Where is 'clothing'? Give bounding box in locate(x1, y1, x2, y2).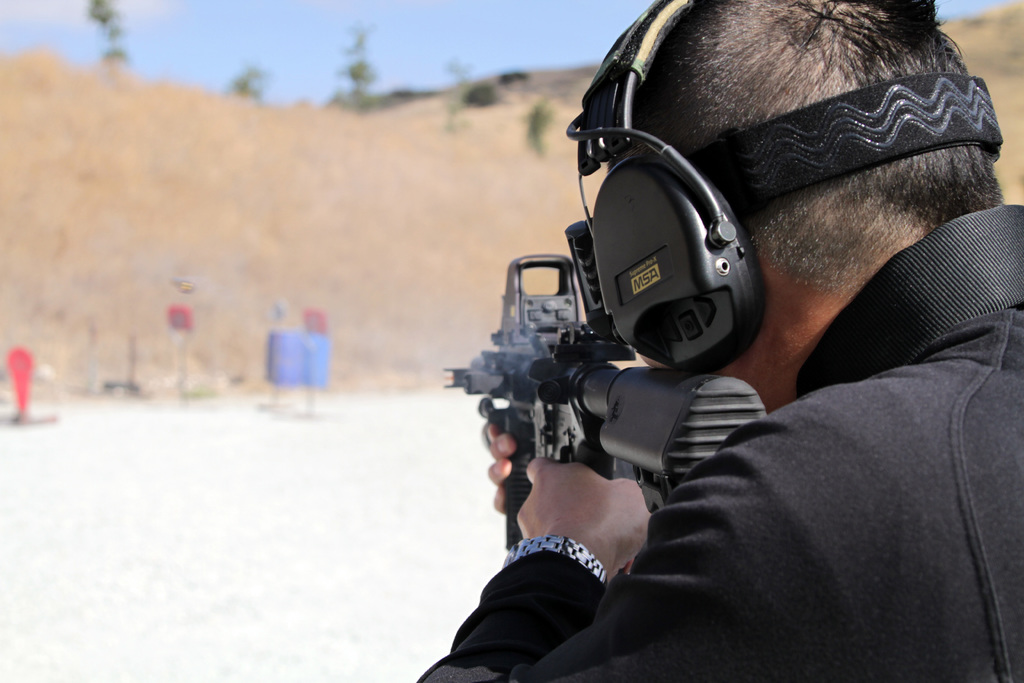
locate(608, 206, 1023, 682).
